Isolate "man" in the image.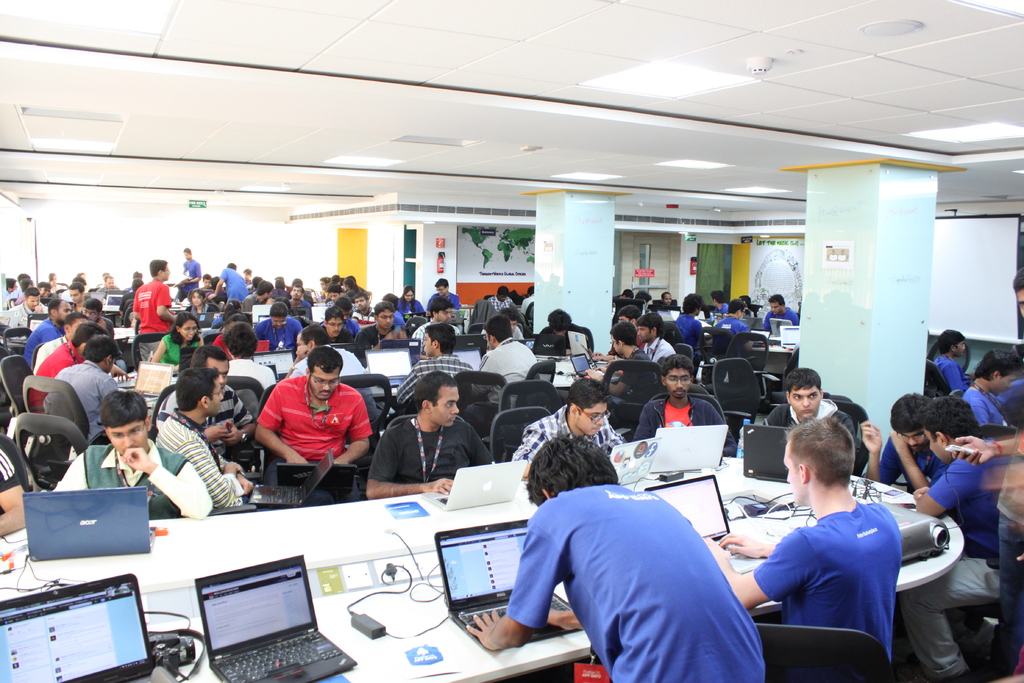
Isolated region: box=[369, 375, 500, 498].
